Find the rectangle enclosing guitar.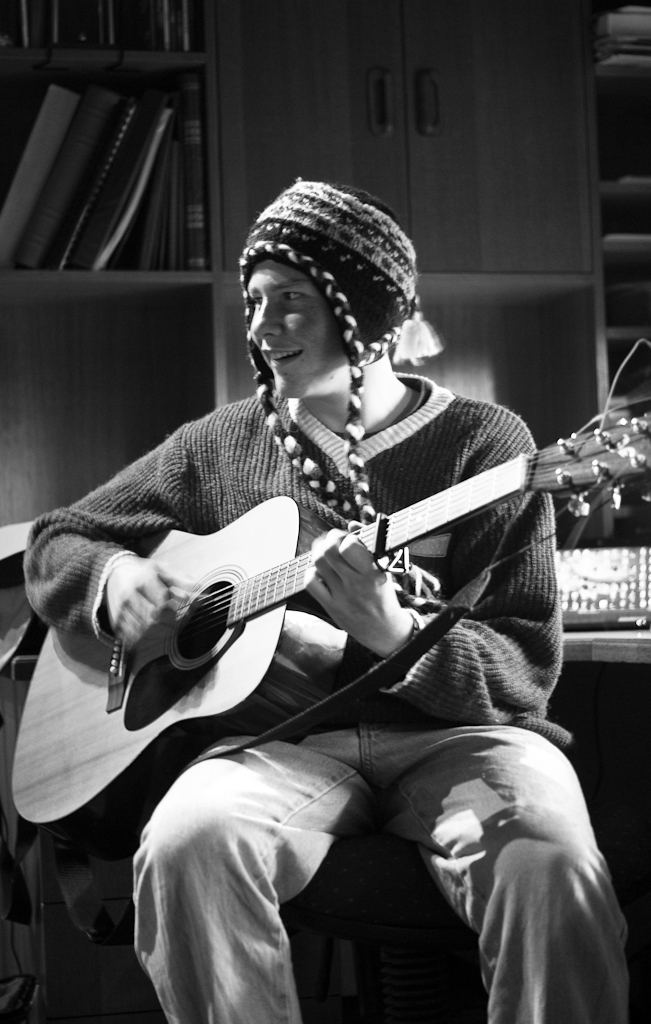
(1,391,650,847).
